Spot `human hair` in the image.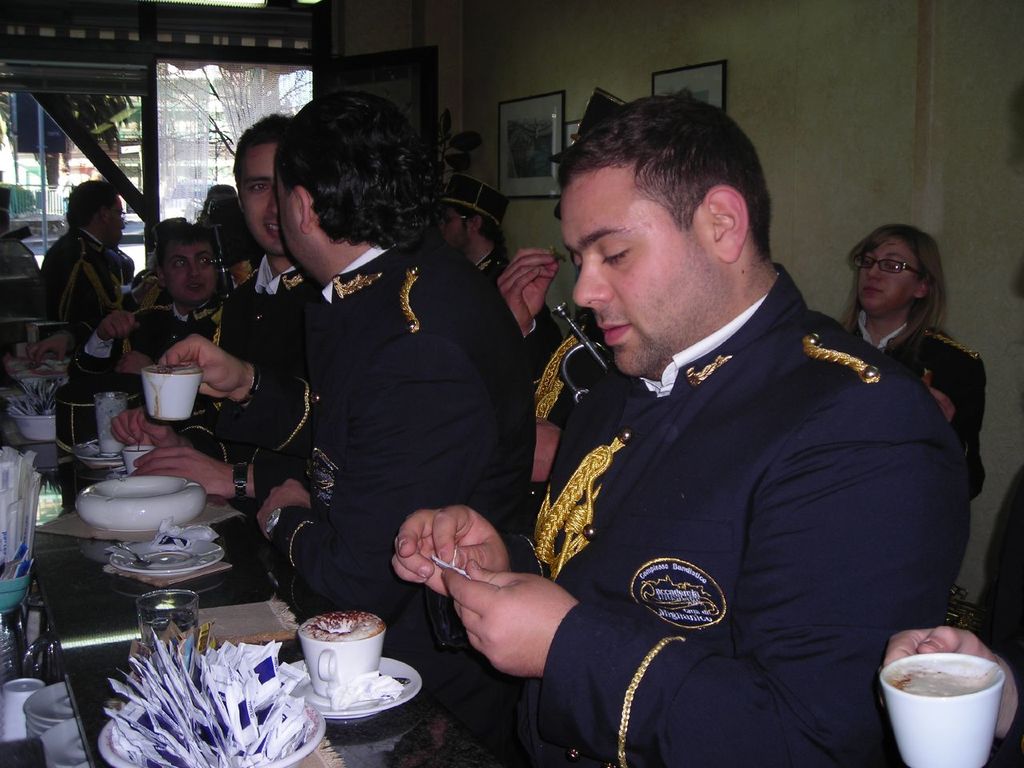
`human hair` found at l=62, t=180, r=120, b=230.
